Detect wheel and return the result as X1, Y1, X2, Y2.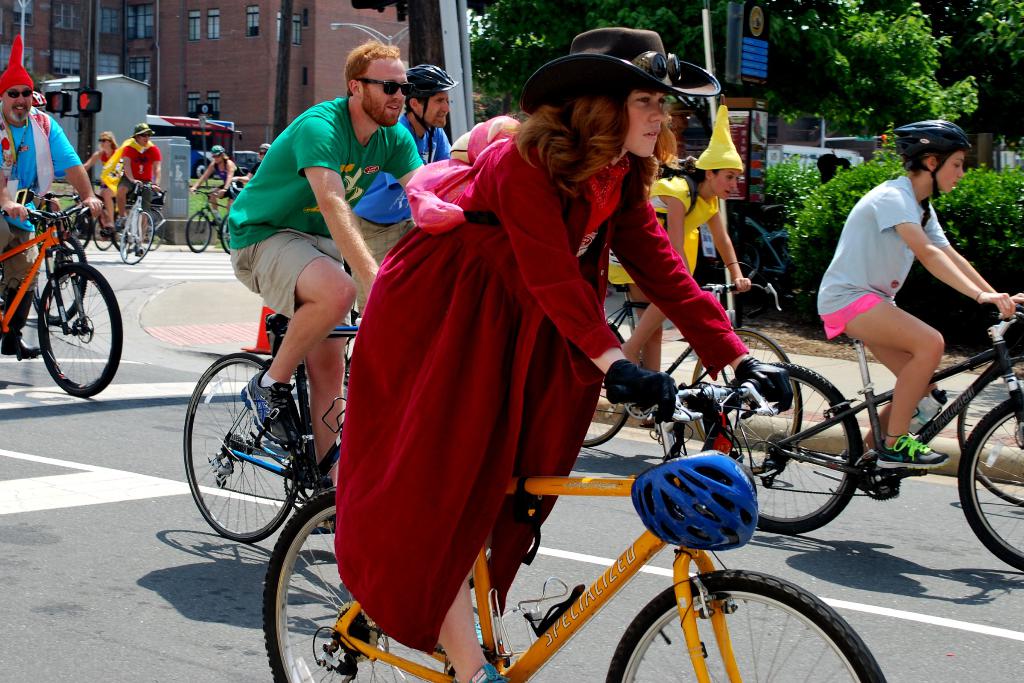
691, 330, 803, 478.
